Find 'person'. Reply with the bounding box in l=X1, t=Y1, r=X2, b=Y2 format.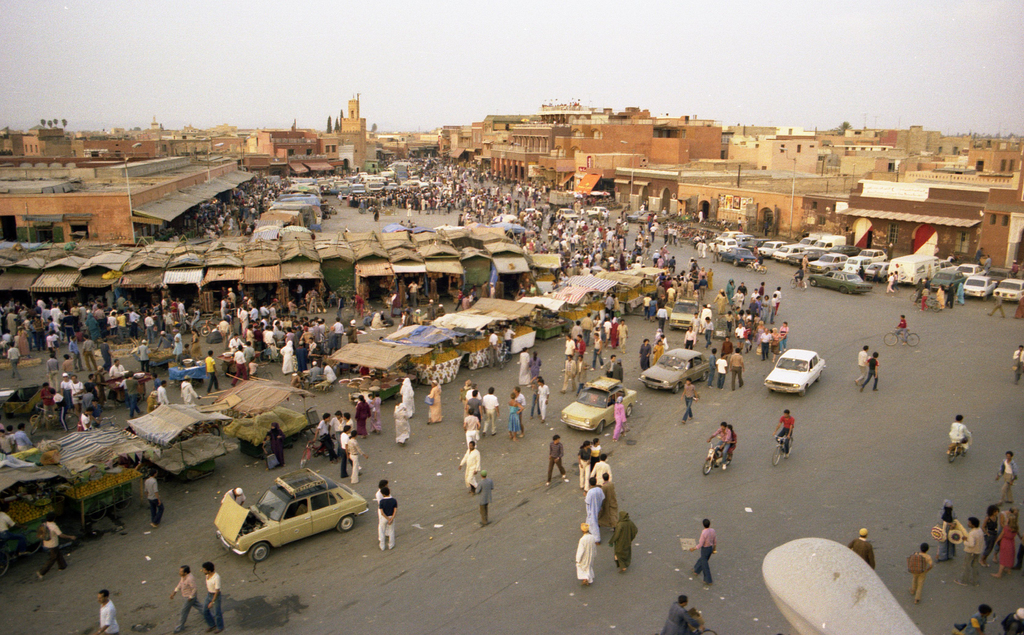
l=84, t=586, r=122, b=634.
